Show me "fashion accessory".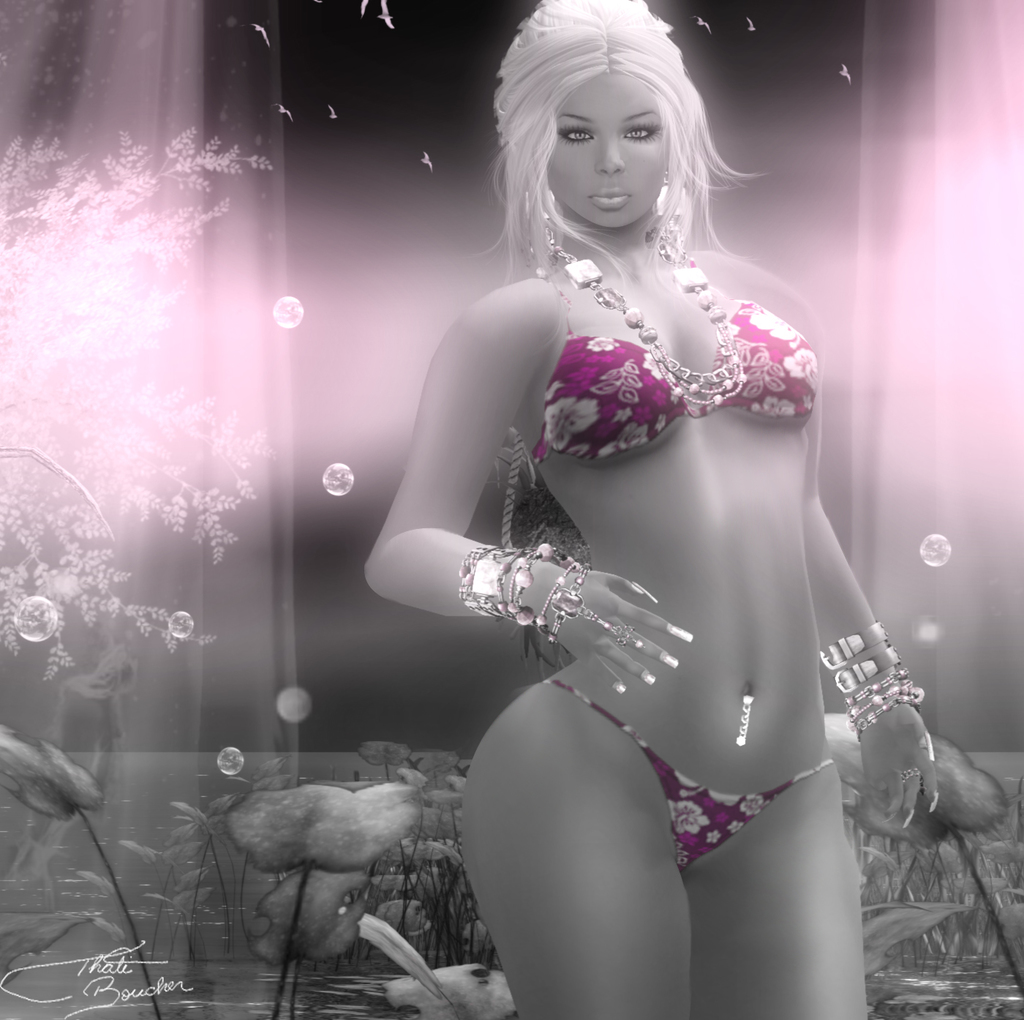
"fashion accessory" is here: <bbox>832, 672, 927, 735</bbox>.
